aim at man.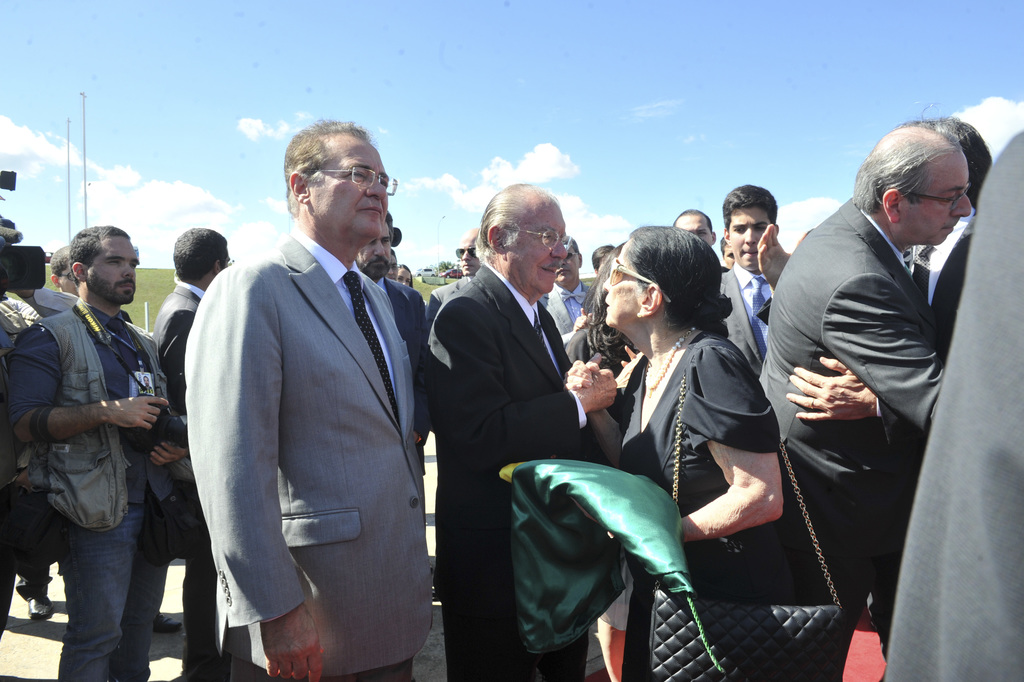
Aimed at rect(719, 184, 779, 375).
